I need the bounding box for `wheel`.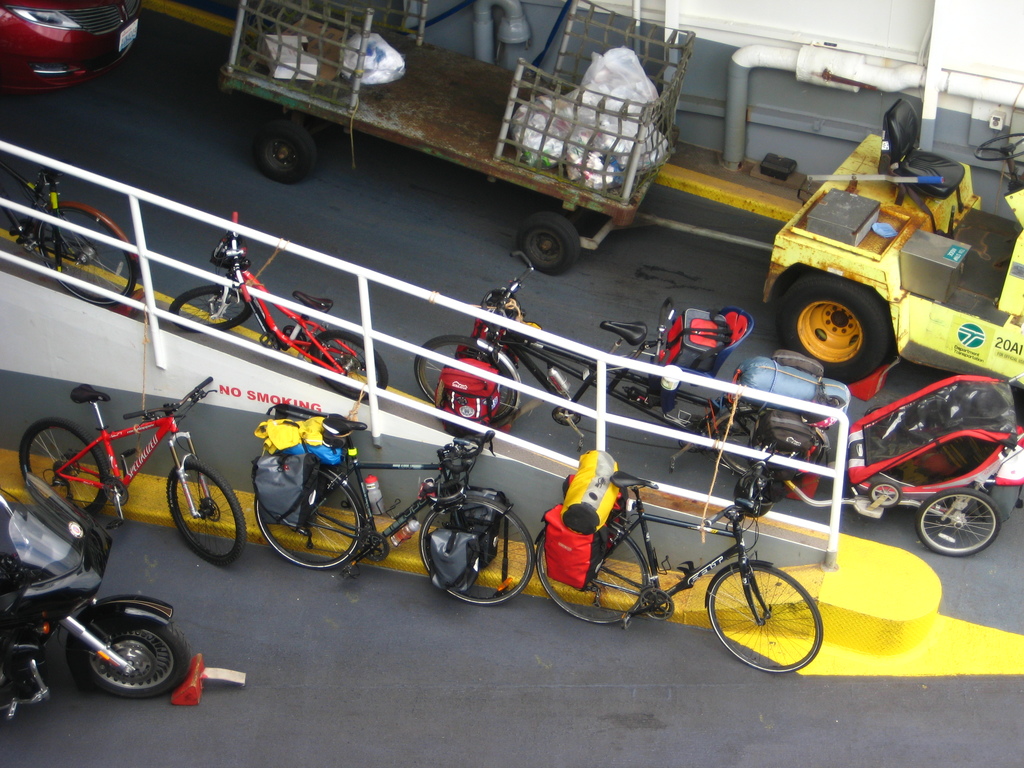
Here it is: pyautogui.locateOnScreen(170, 282, 248, 335).
